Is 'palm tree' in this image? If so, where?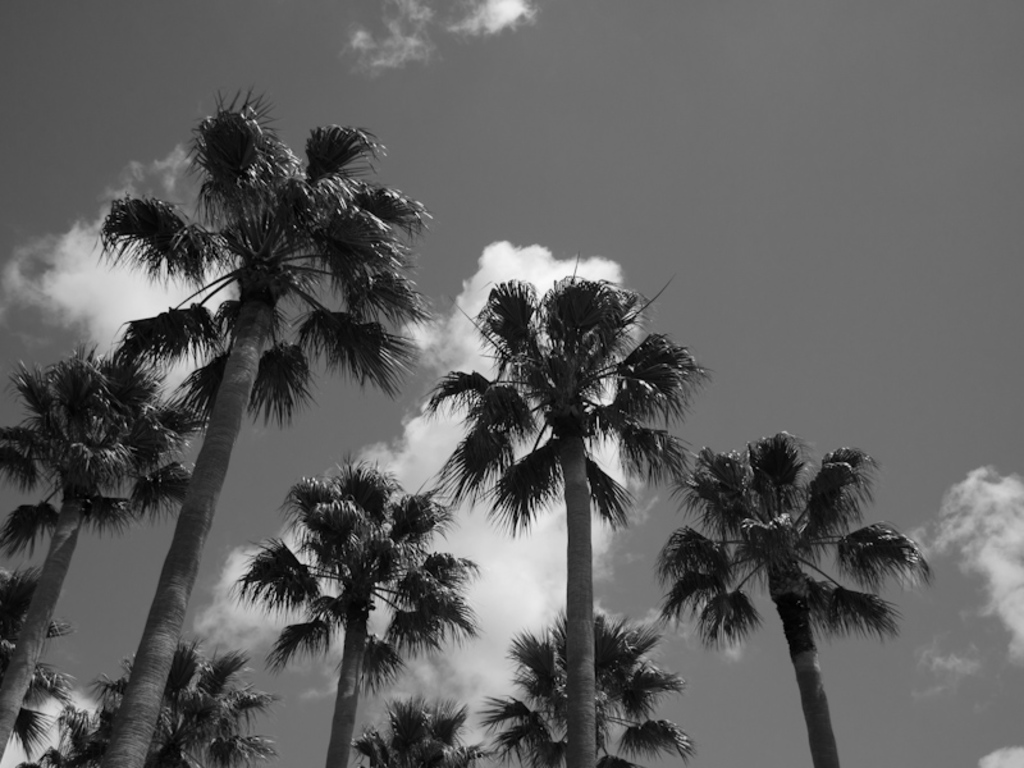
Yes, at 347/692/492/767.
